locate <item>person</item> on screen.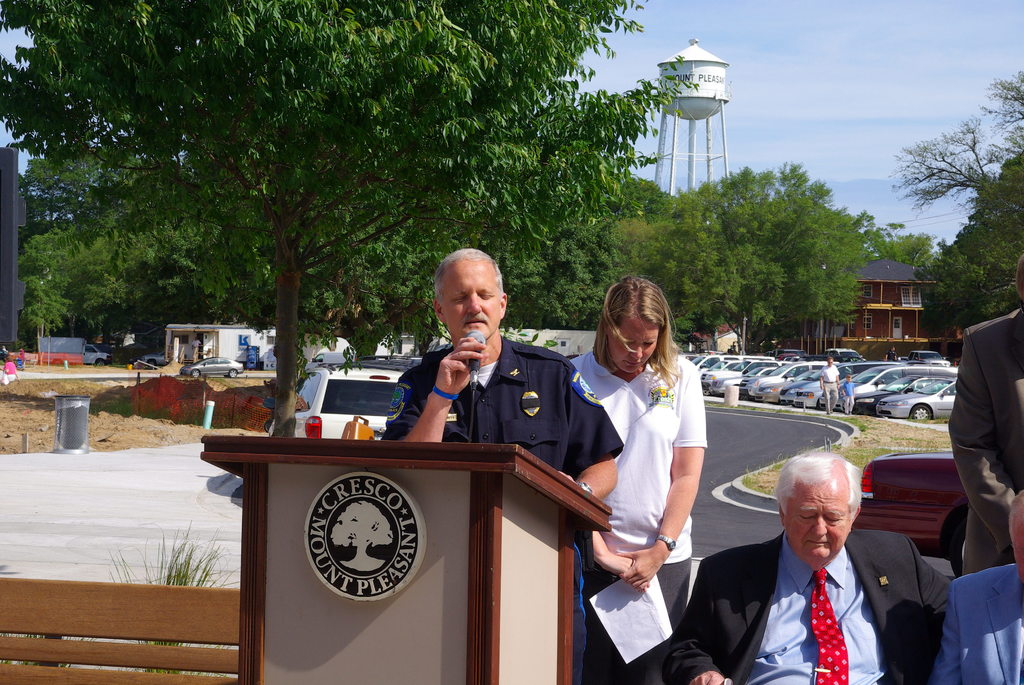
On screen at (934,492,1023,684).
